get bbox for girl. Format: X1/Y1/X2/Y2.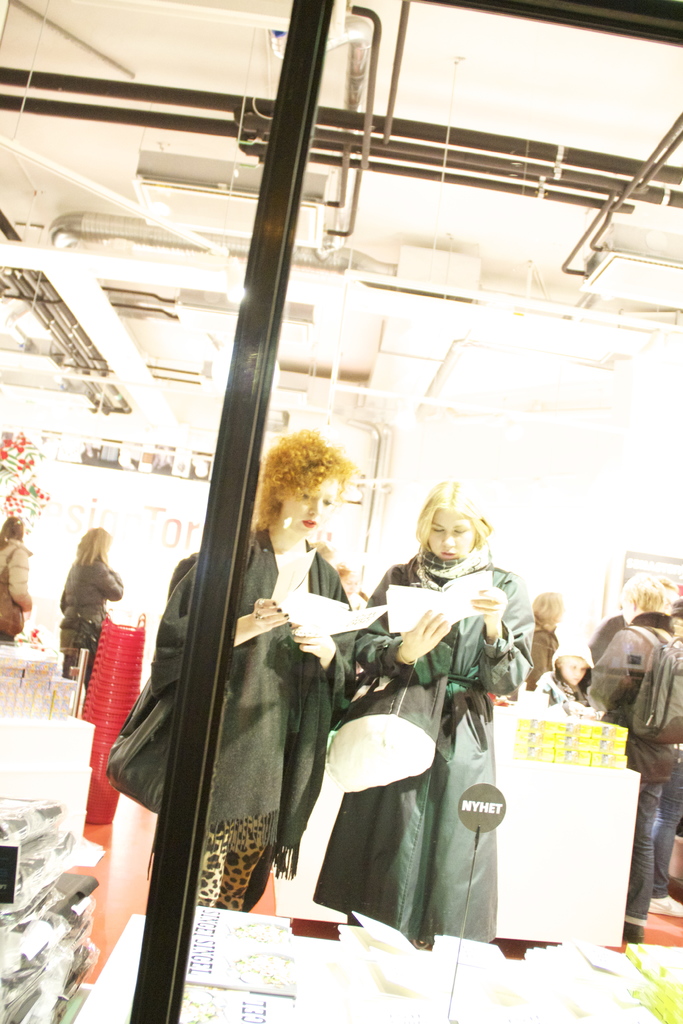
312/481/532/941.
